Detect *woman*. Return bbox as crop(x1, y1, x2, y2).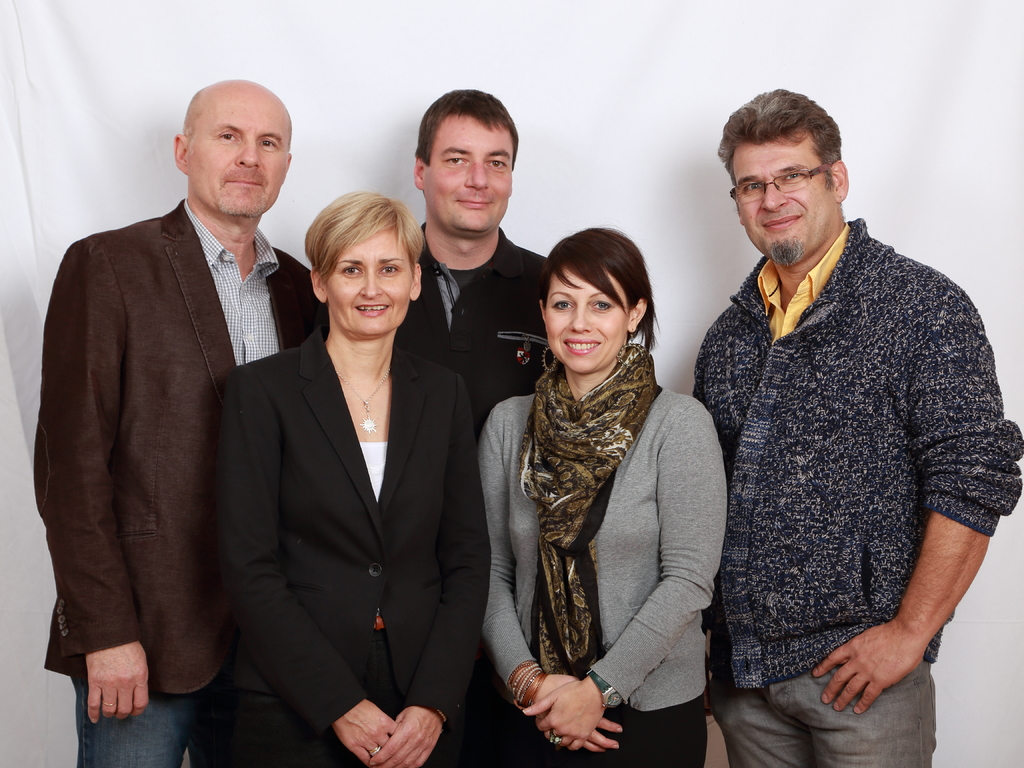
crop(205, 187, 477, 767).
